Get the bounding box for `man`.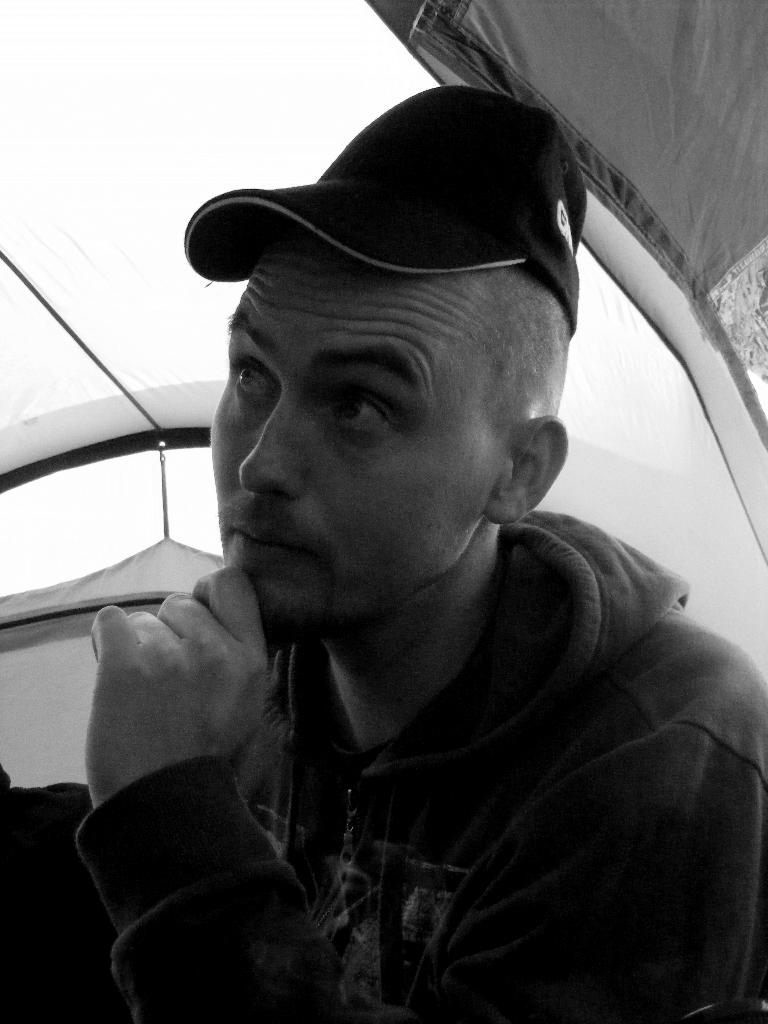
60,65,753,1021.
